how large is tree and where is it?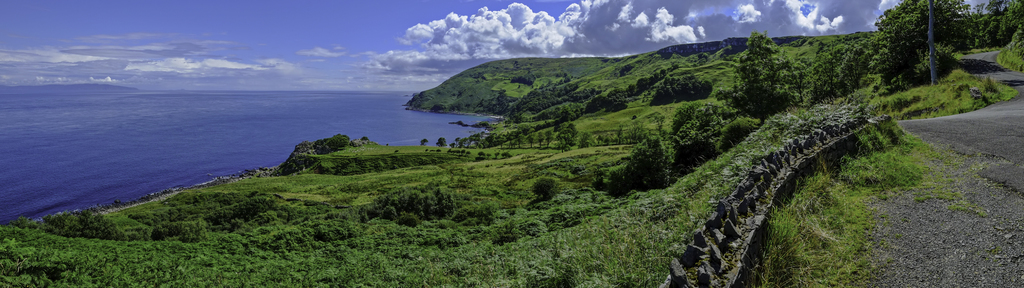
Bounding box: rect(326, 133, 349, 154).
